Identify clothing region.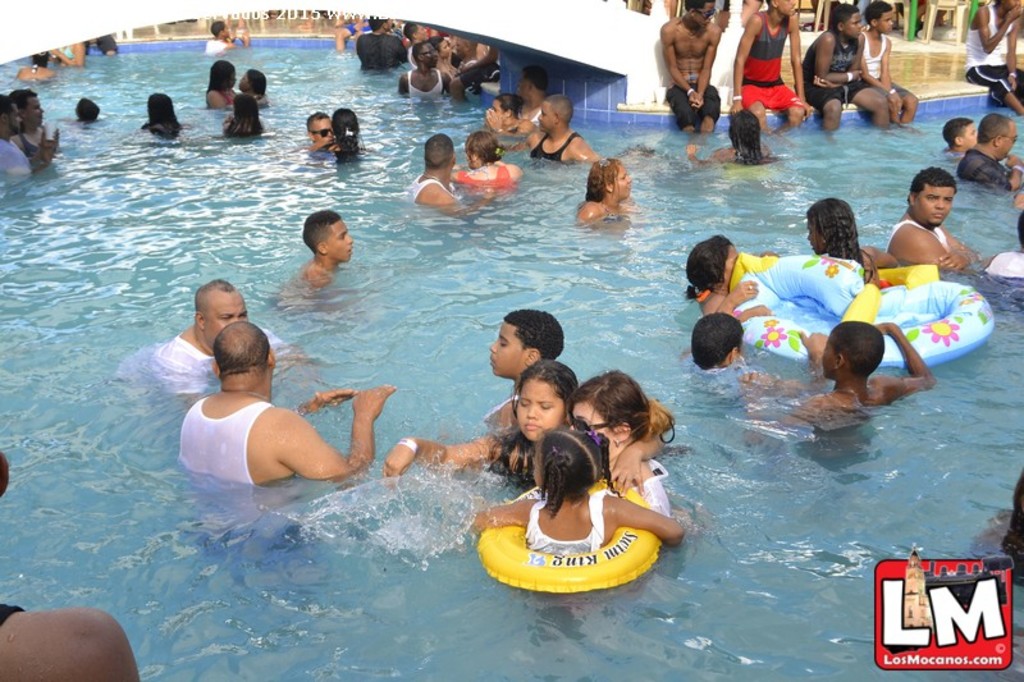
Region: locate(950, 152, 1011, 188).
